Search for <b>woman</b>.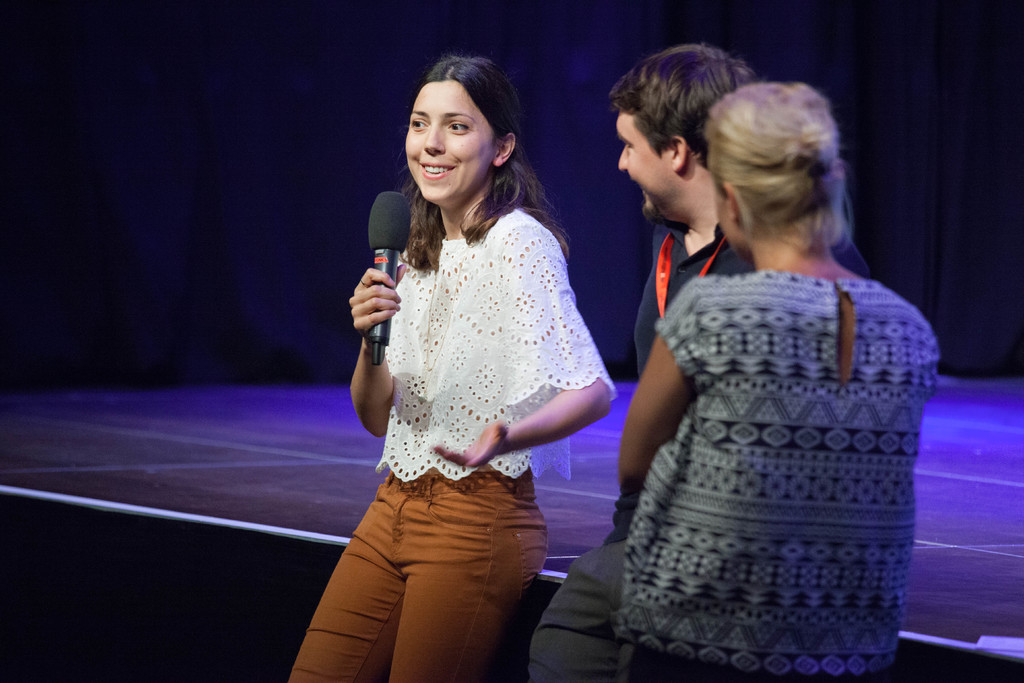
Found at (285, 53, 624, 682).
